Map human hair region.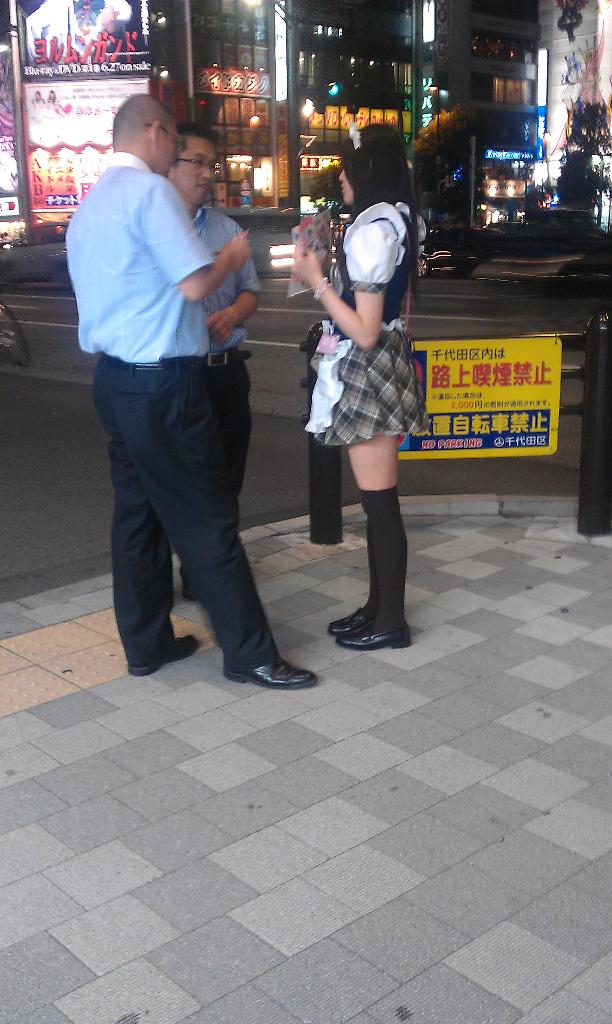
Mapped to {"left": 173, "top": 127, "right": 222, "bottom": 164}.
